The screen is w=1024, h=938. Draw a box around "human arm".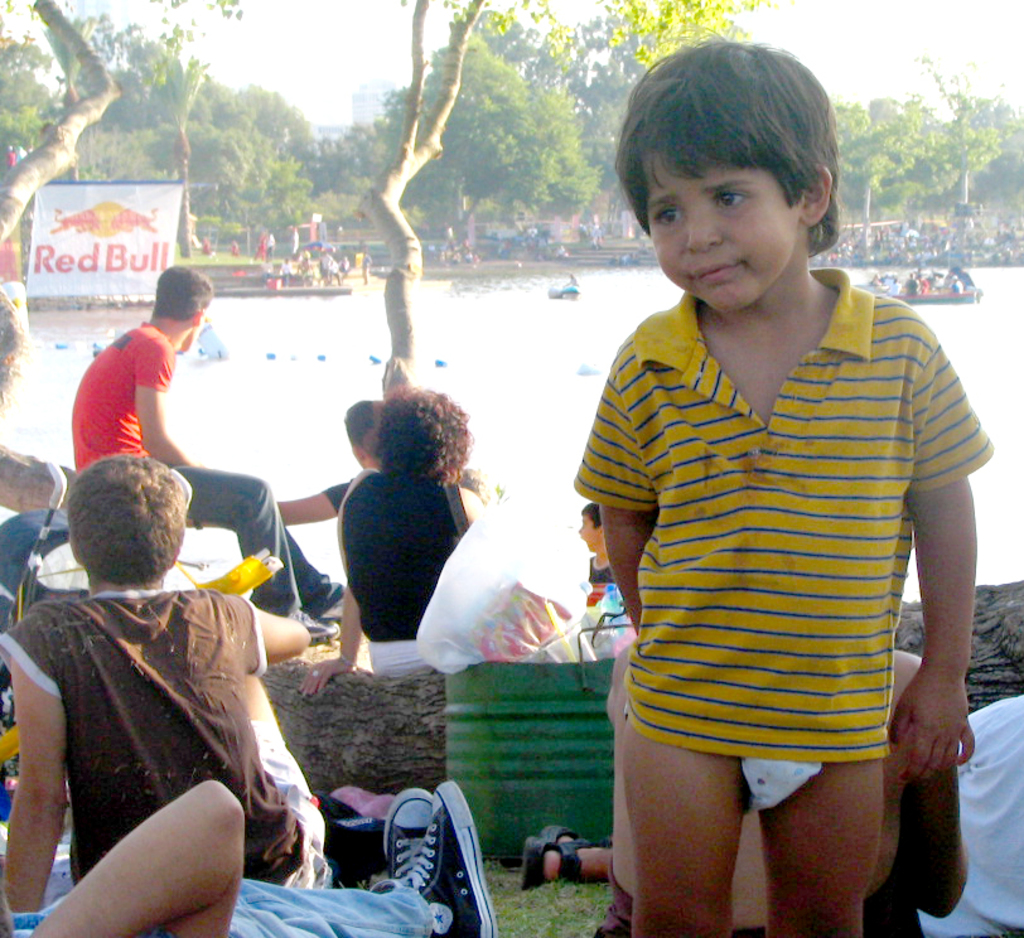
303:482:378:698.
